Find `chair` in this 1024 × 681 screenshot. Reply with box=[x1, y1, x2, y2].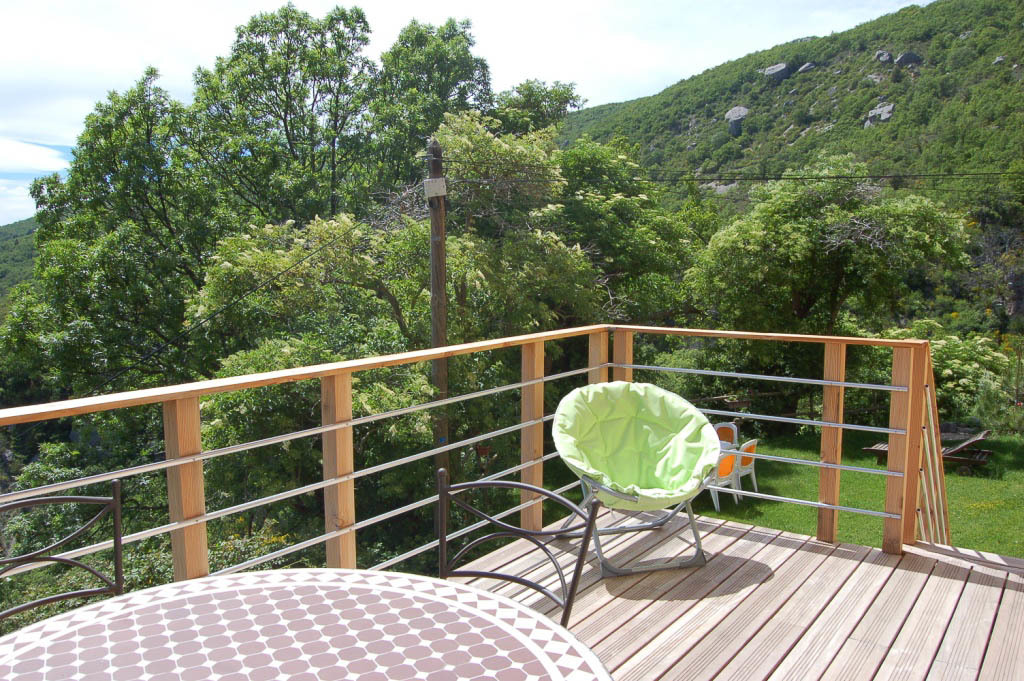
box=[715, 420, 738, 442].
